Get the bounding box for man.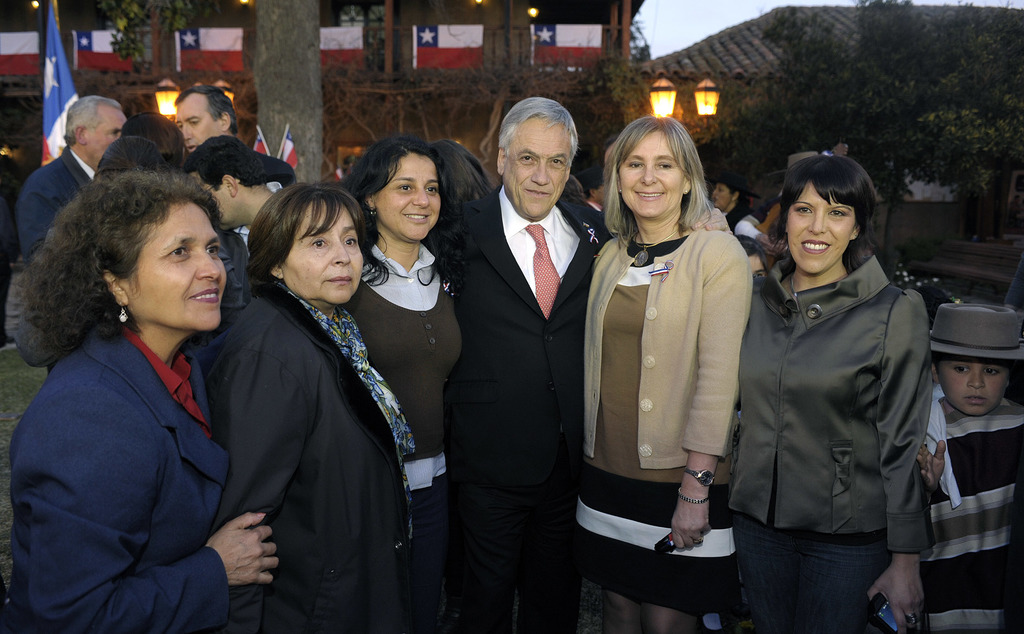
bbox=(177, 81, 294, 175).
